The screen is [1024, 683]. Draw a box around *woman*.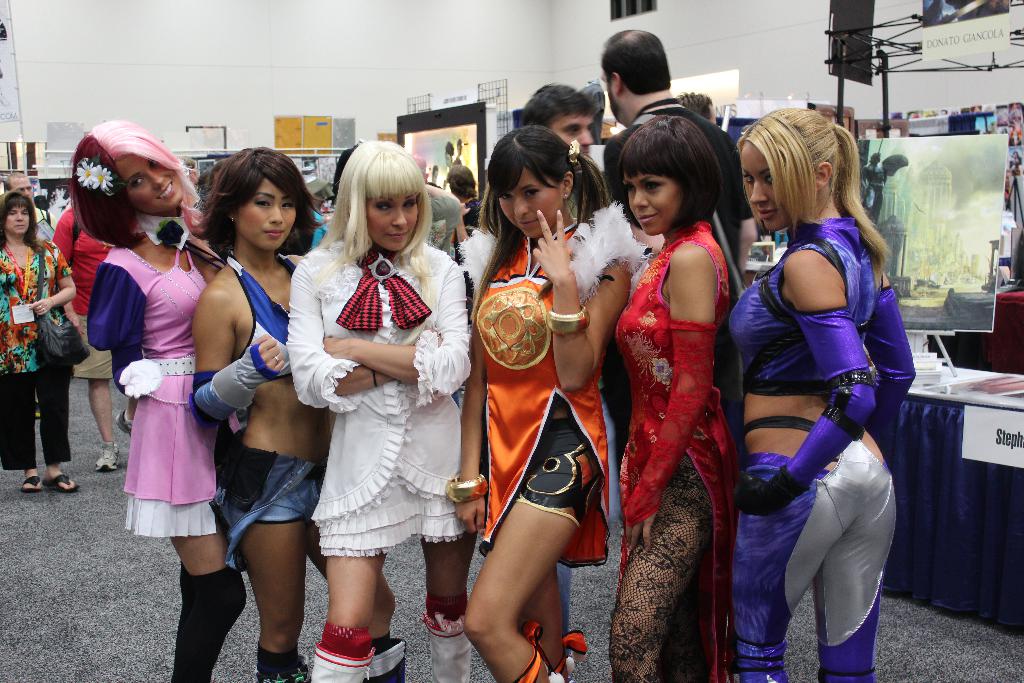
69, 120, 228, 682.
